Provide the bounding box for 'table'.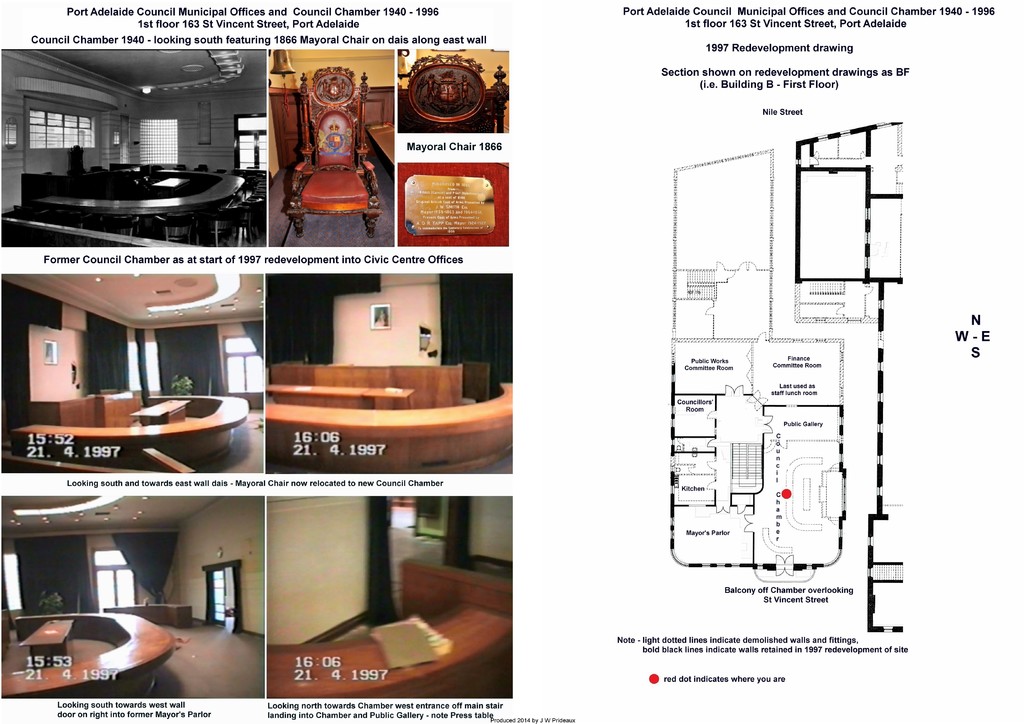
{"left": 12, "top": 612, "right": 74, "bottom": 659}.
